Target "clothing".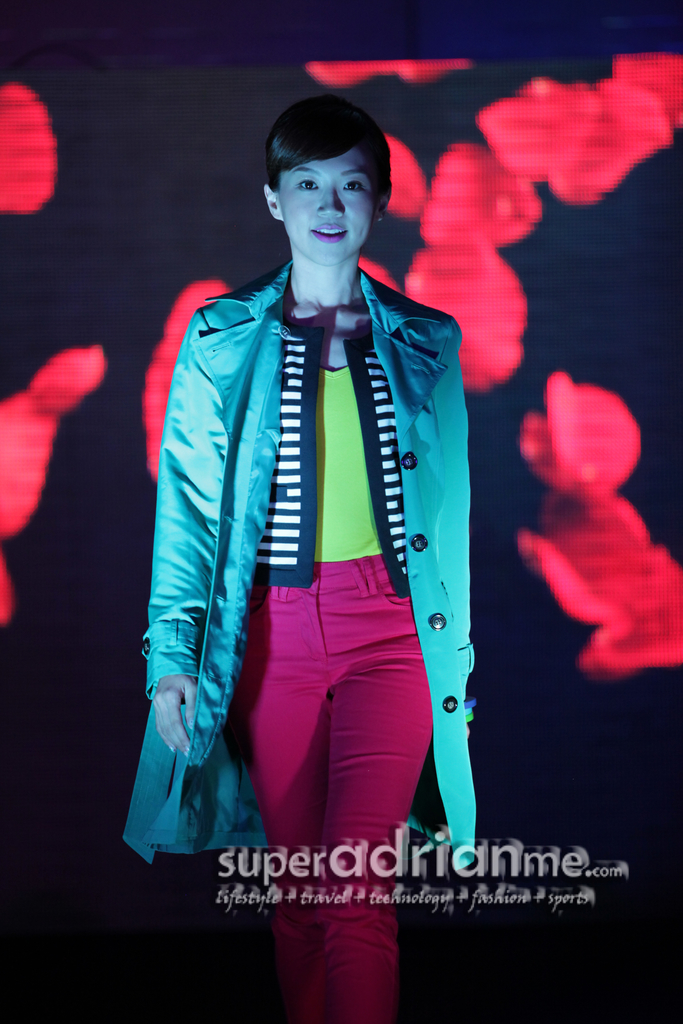
Target region: left=257, top=330, right=413, bottom=596.
